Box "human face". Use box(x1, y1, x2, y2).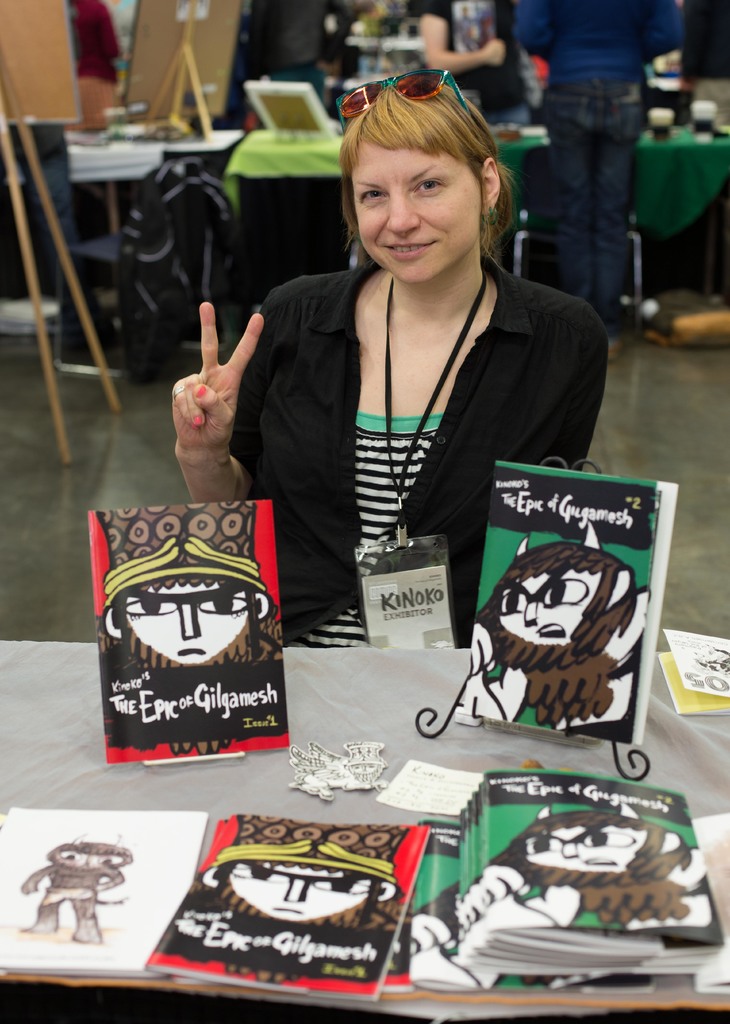
box(127, 582, 250, 660).
